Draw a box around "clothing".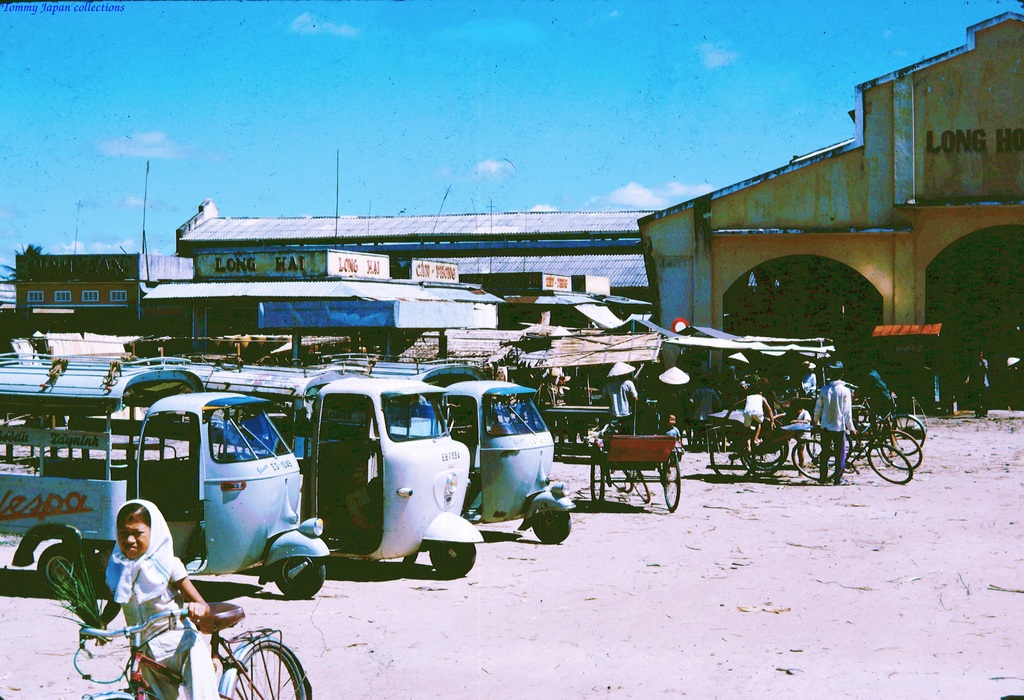
box(744, 387, 778, 450).
